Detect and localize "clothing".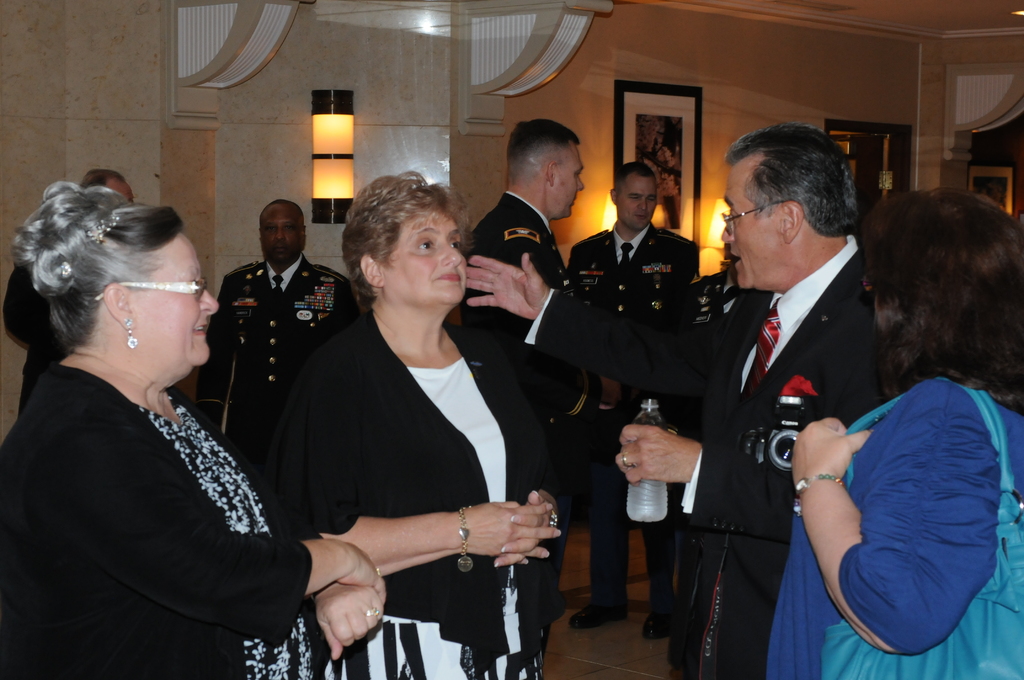
Localized at (209, 266, 356, 457).
